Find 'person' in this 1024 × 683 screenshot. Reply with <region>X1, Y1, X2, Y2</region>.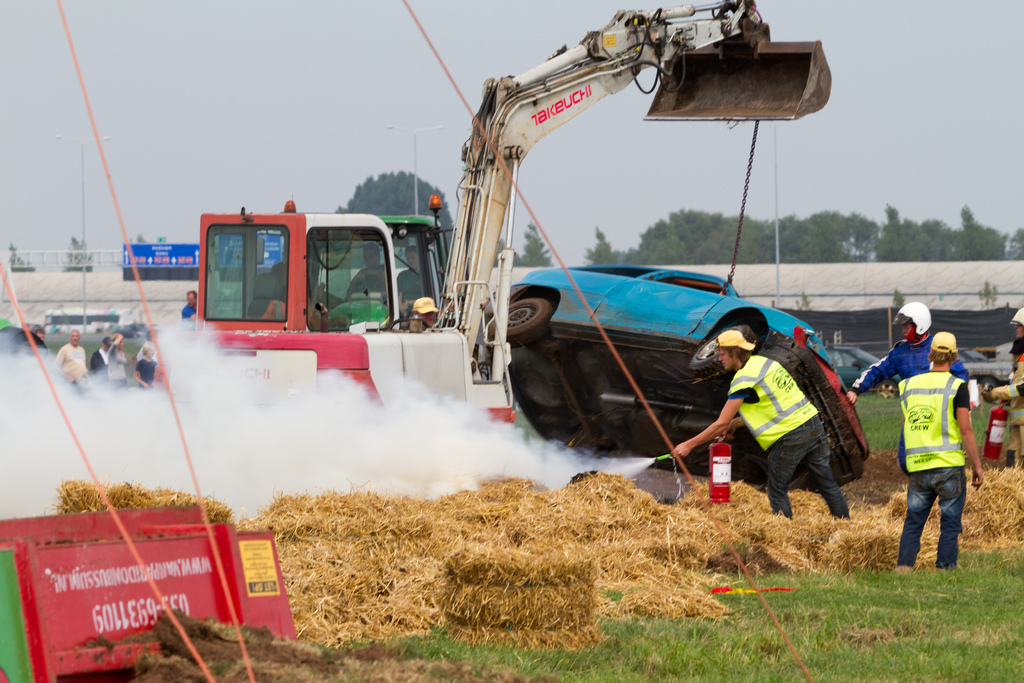
<region>845, 295, 965, 411</region>.
